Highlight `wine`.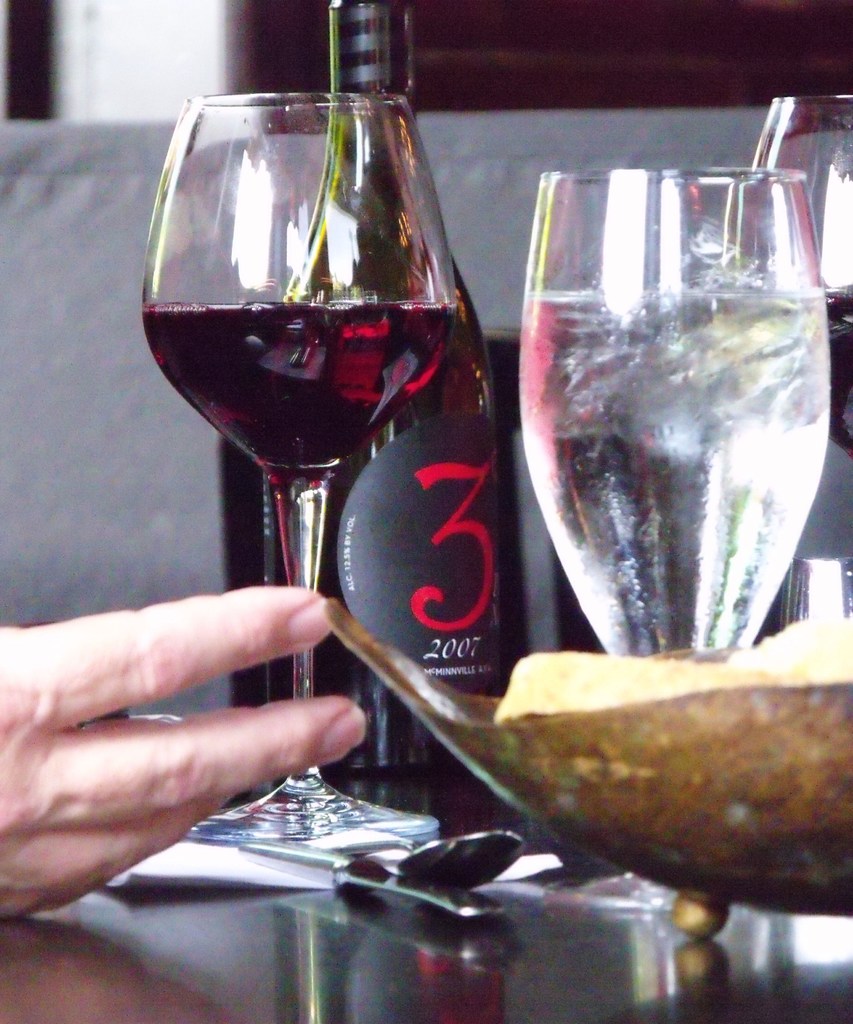
Highlighted region: 145 299 462 483.
